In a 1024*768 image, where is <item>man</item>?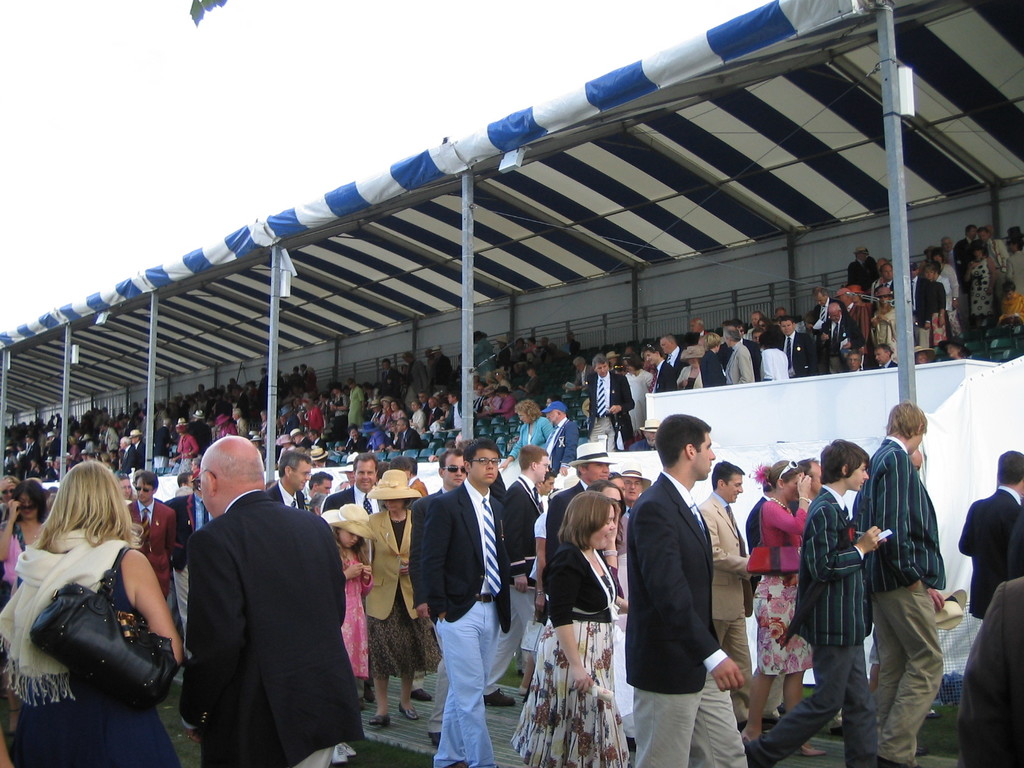
959, 577, 1023, 767.
